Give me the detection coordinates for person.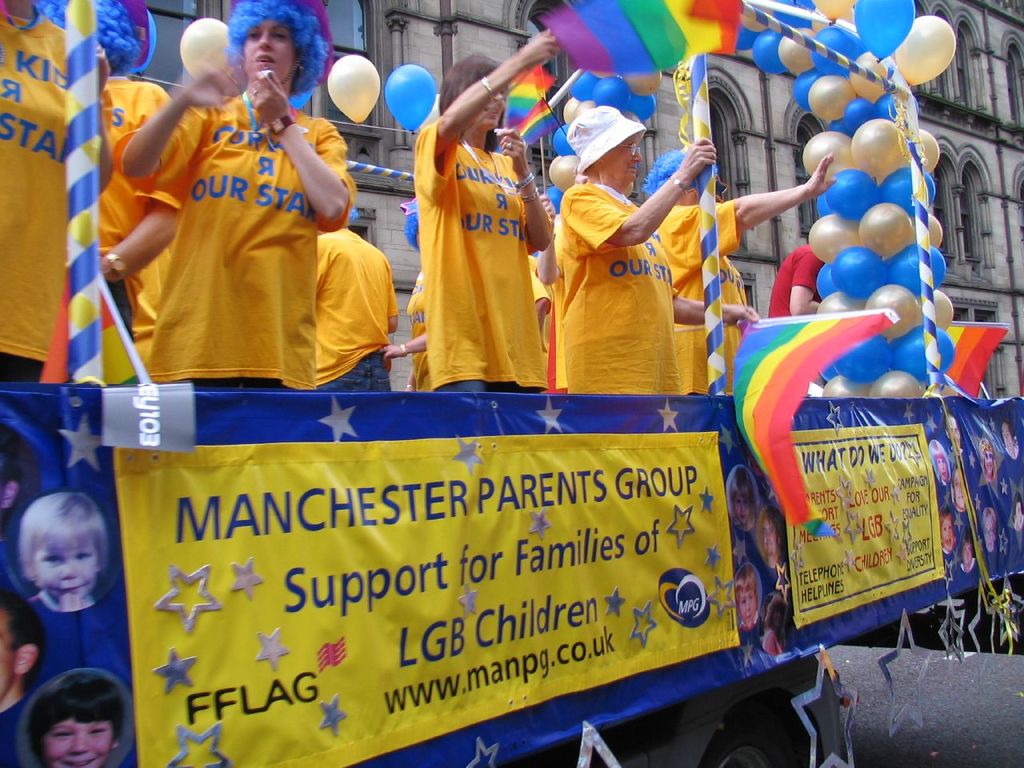
930/442/947/478.
